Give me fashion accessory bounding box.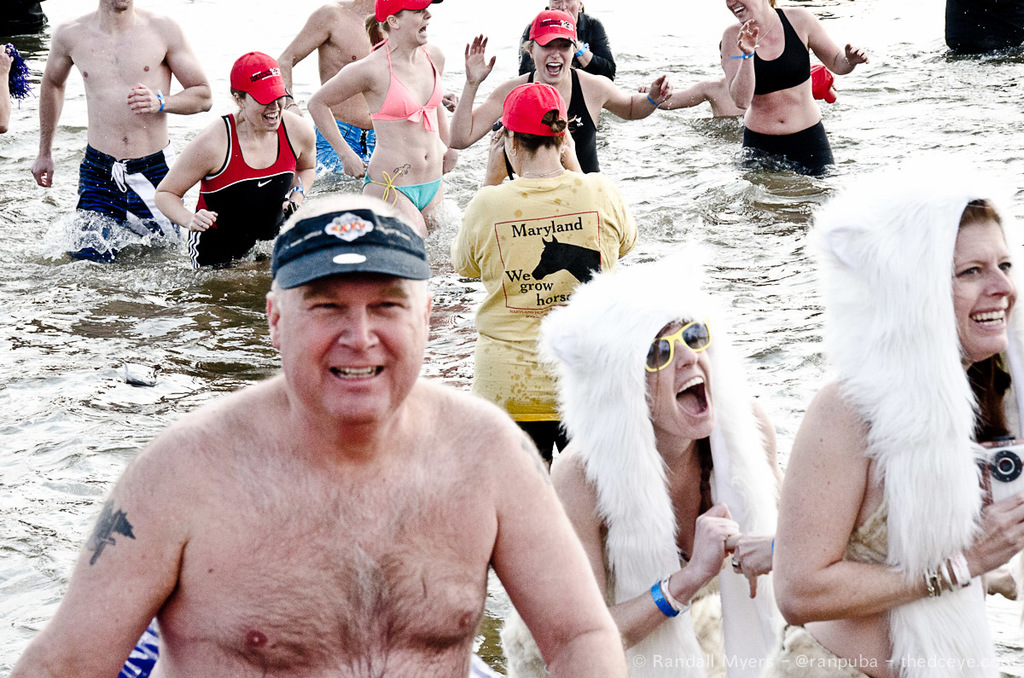
<box>272,198,428,287</box>.
